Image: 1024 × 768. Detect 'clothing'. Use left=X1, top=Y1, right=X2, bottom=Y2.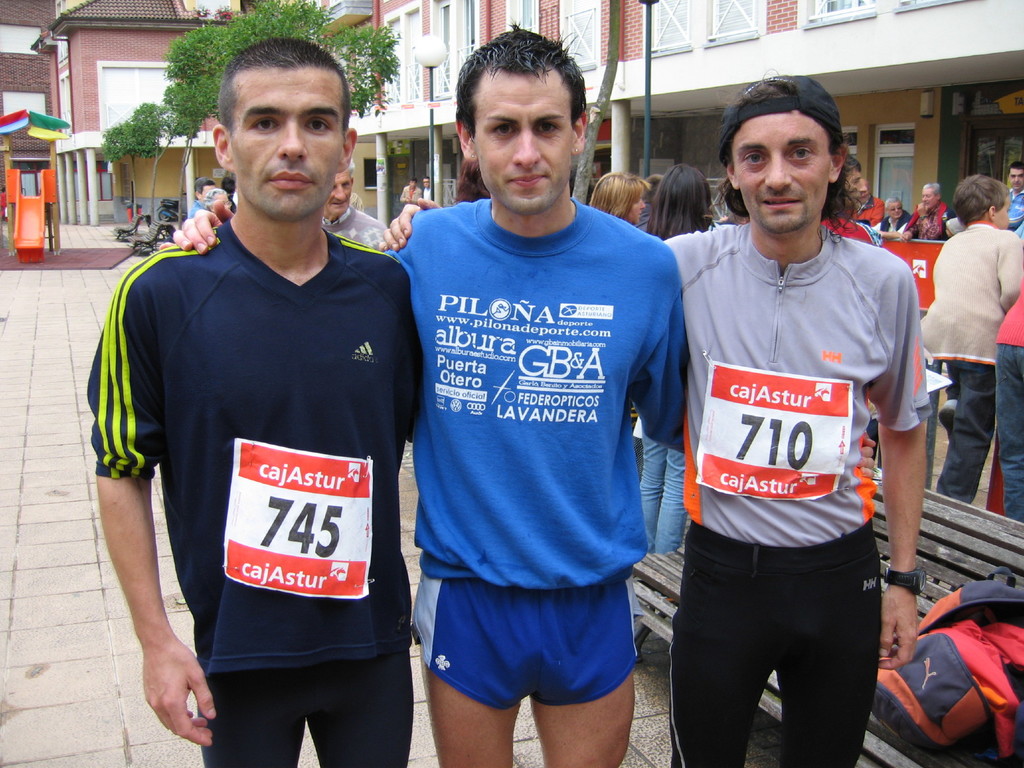
left=400, top=192, right=420, bottom=216.
